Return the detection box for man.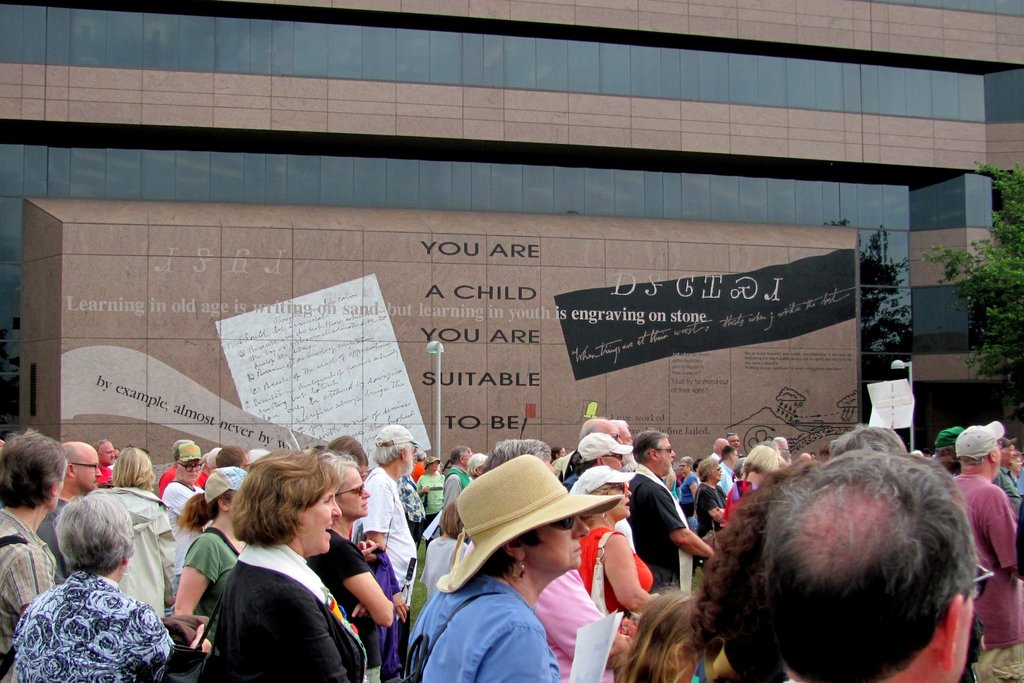
crop(88, 438, 115, 488).
